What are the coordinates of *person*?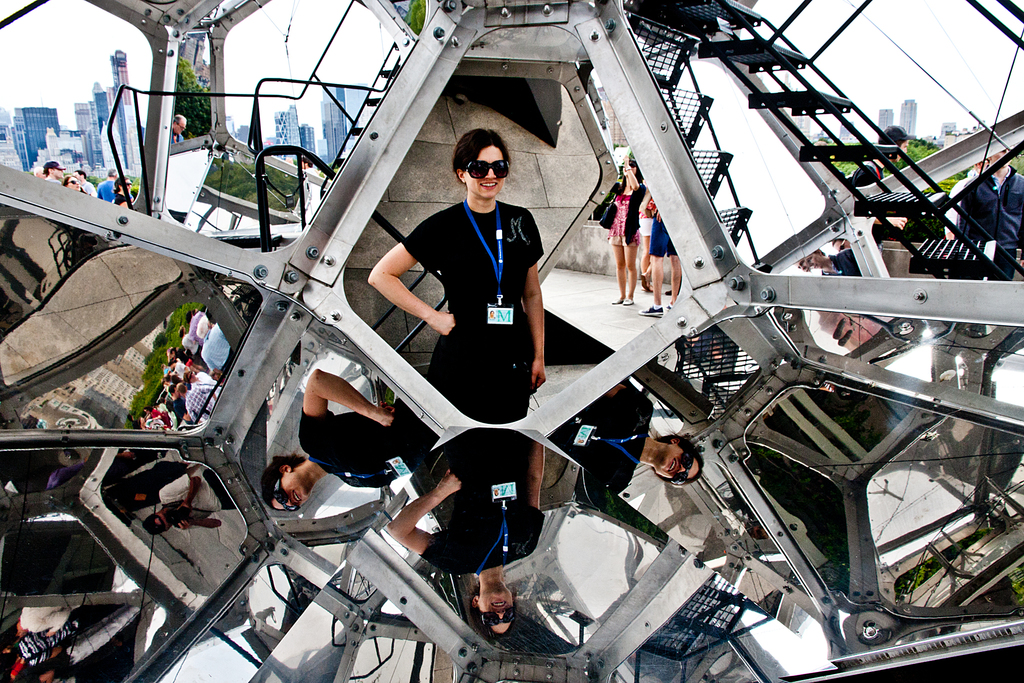
639/195/681/295.
